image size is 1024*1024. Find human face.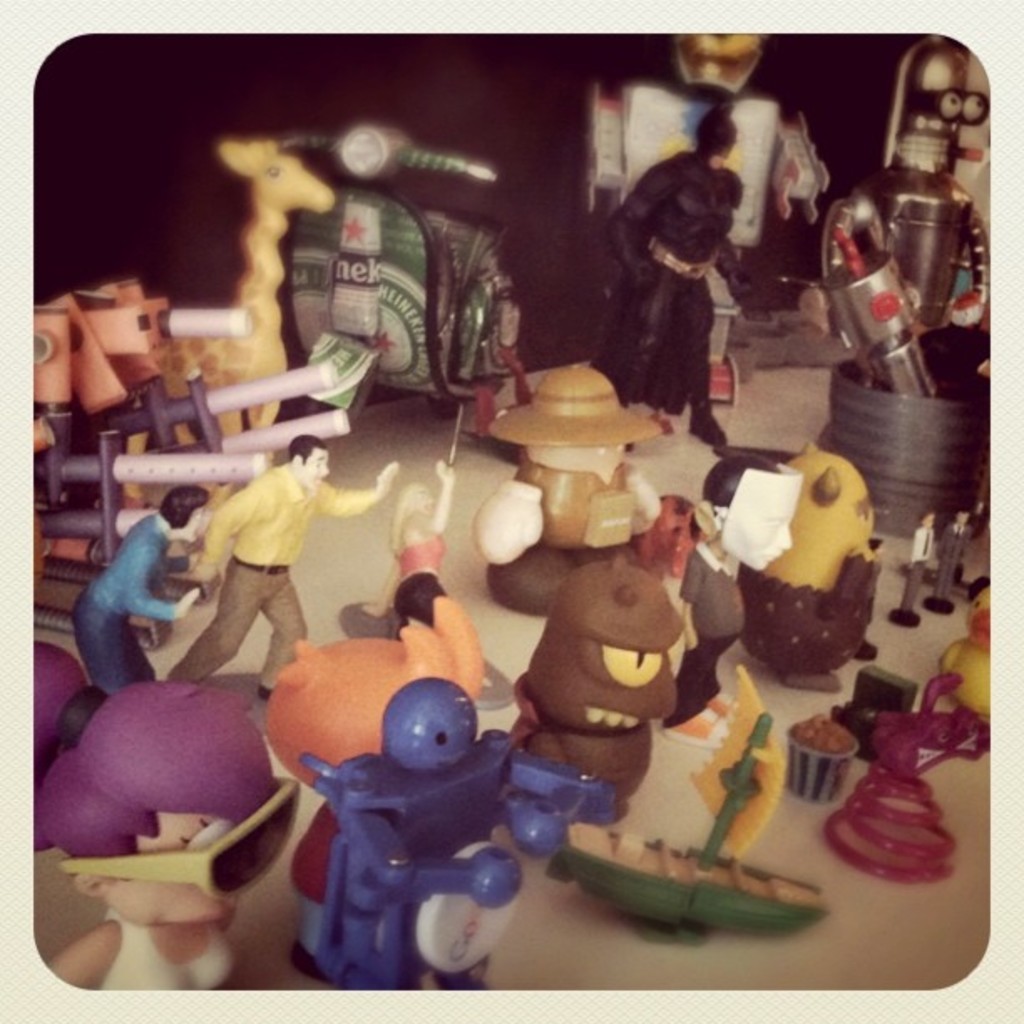
box(301, 447, 330, 490).
